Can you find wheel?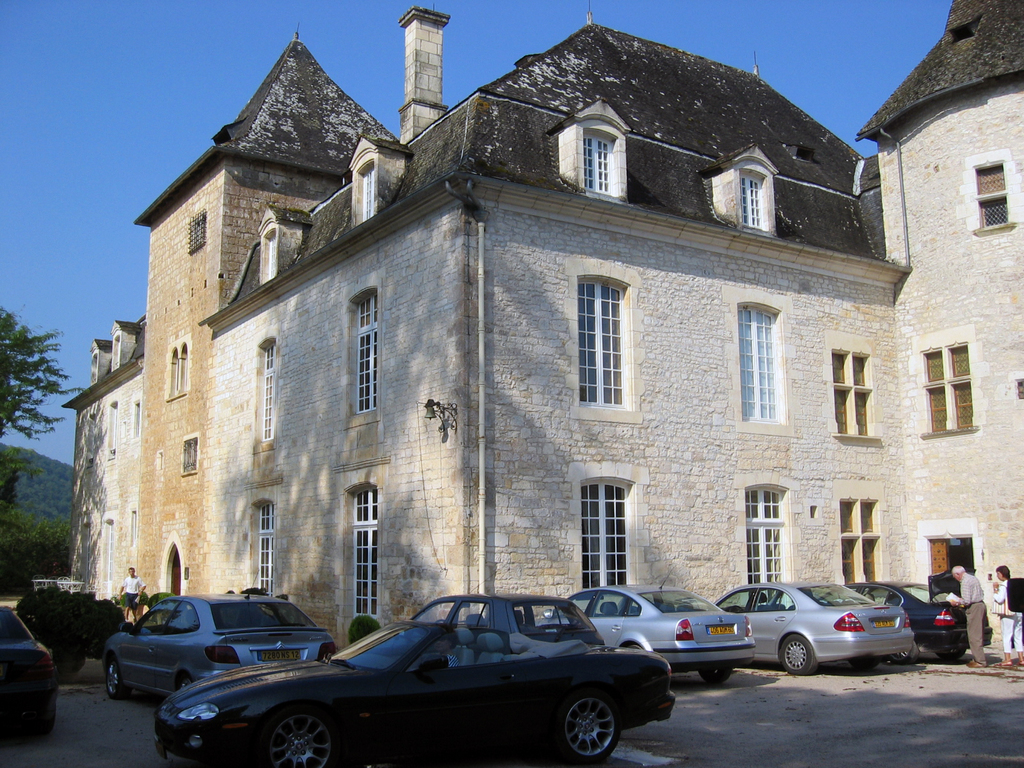
Yes, bounding box: 554, 684, 631, 767.
